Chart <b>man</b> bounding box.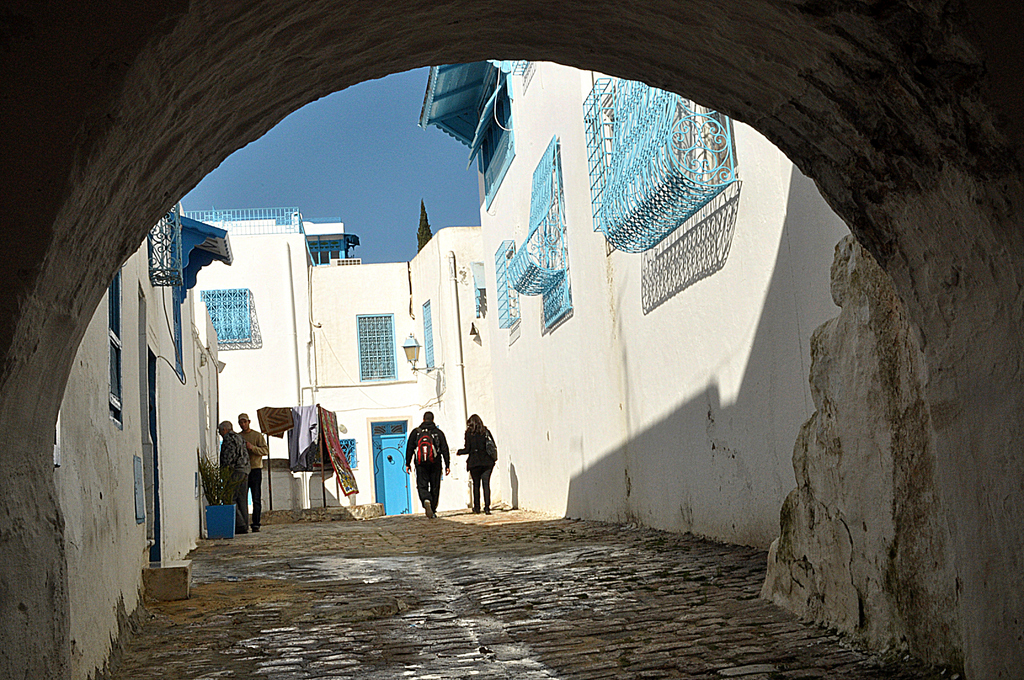
Charted: {"x1": 397, "y1": 406, "x2": 456, "y2": 508}.
